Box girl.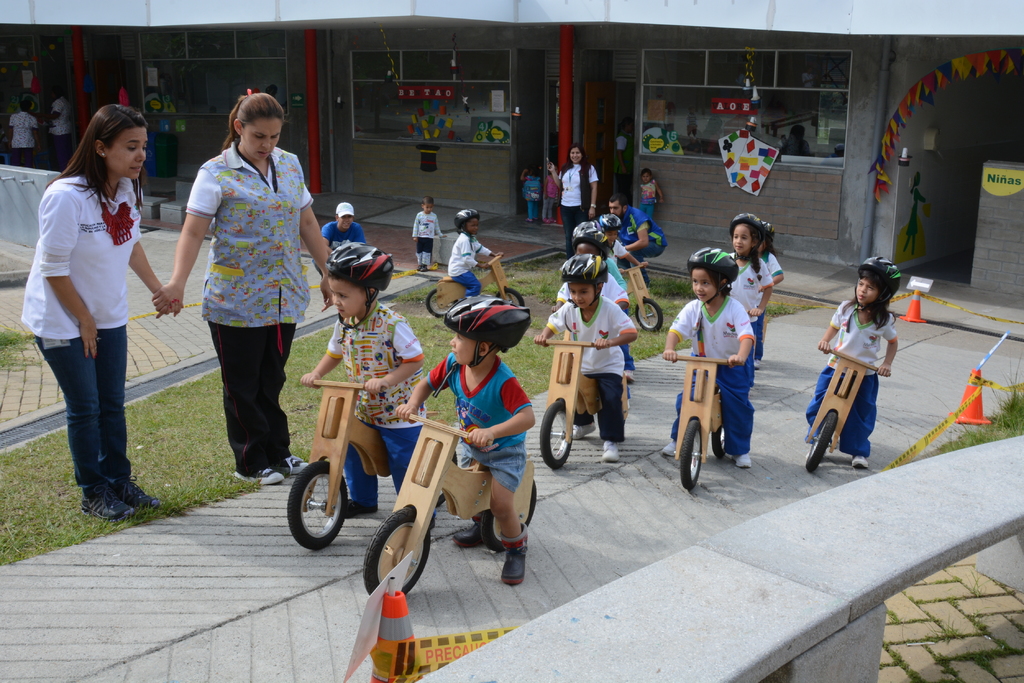
(left=661, top=245, right=753, bottom=467).
